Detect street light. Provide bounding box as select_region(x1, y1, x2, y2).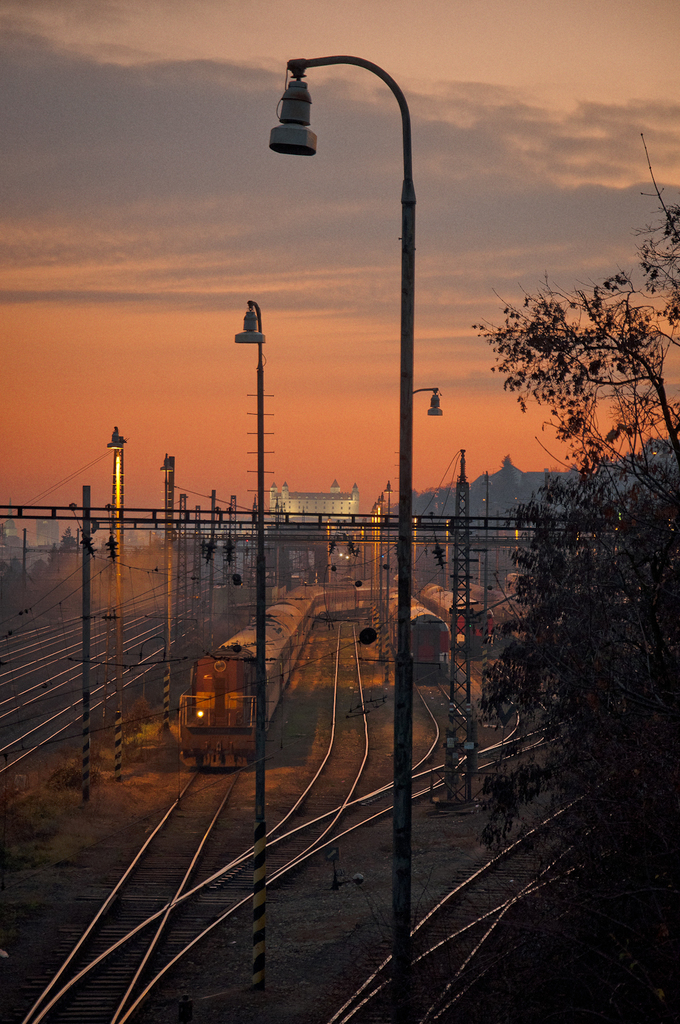
select_region(207, 43, 512, 915).
